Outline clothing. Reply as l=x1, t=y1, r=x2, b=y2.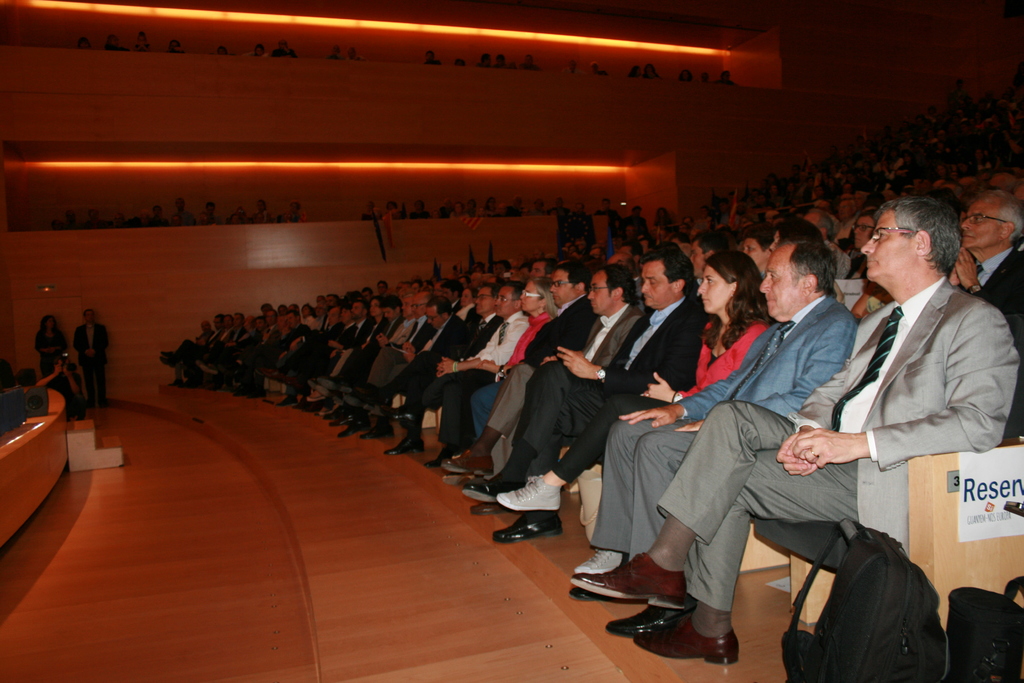
l=556, t=315, r=769, b=490.
